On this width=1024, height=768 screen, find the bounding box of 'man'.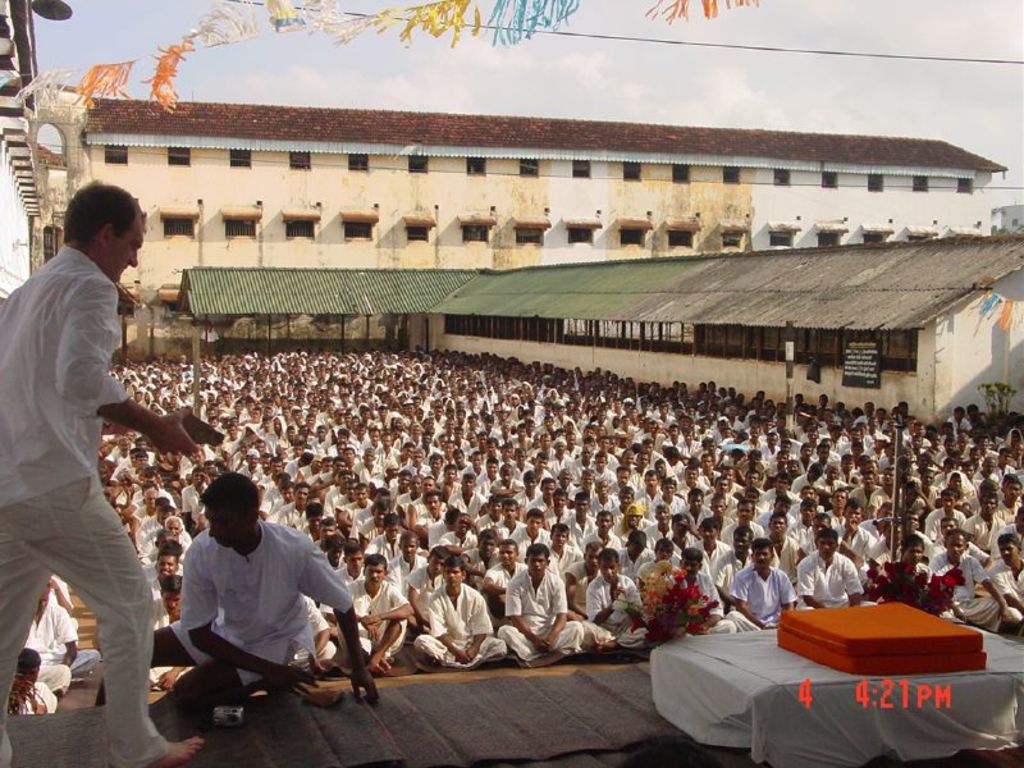
Bounding box: (145, 544, 183, 596).
